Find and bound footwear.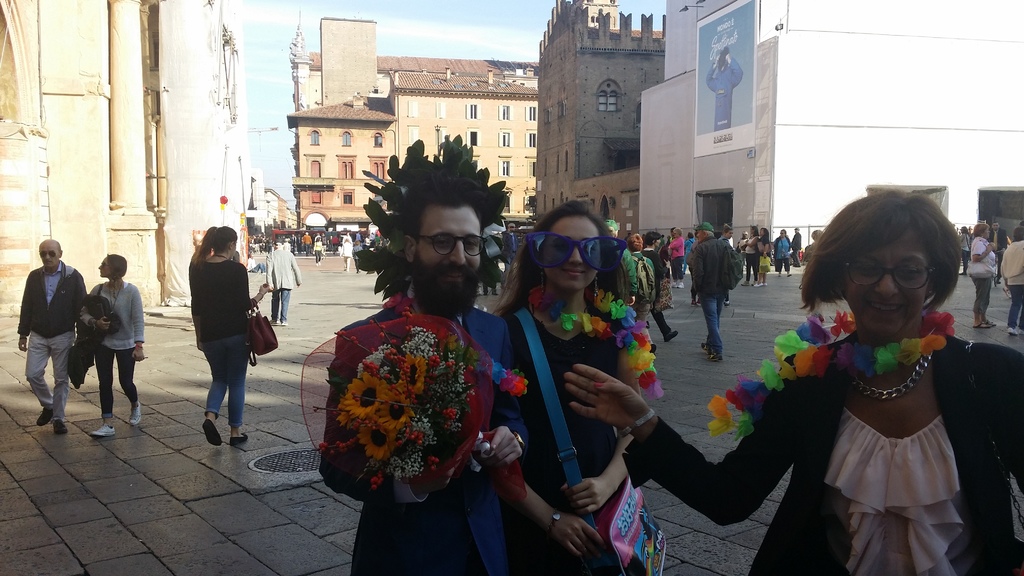
Bound: bbox=[130, 402, 143, 422].
